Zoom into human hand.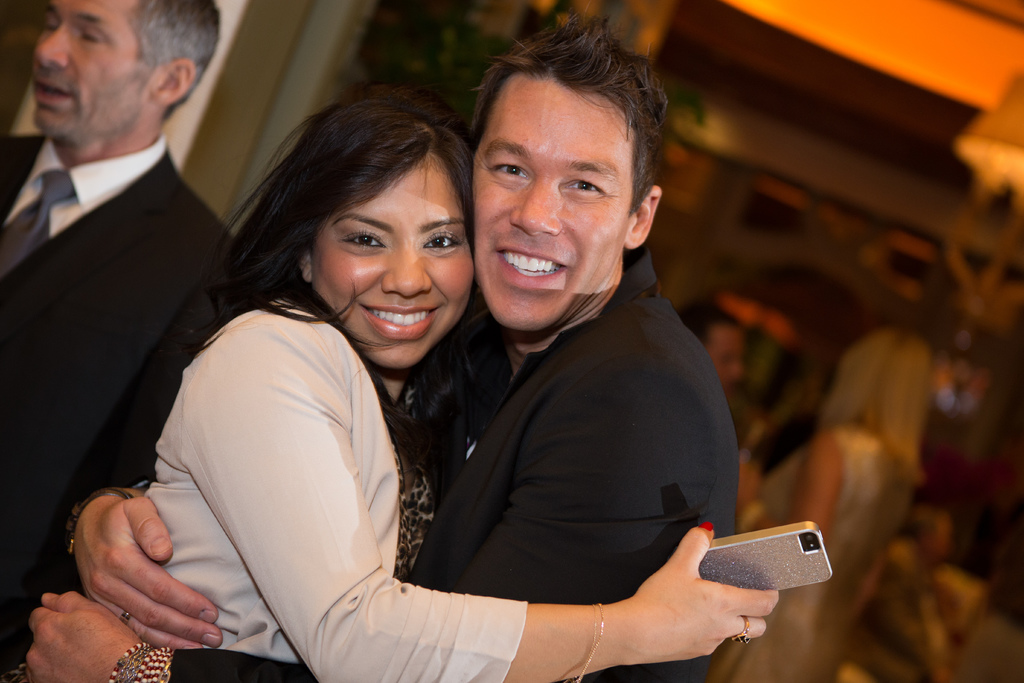
Zoom target: x1=25, y1=589, x2=142, y2=682.
